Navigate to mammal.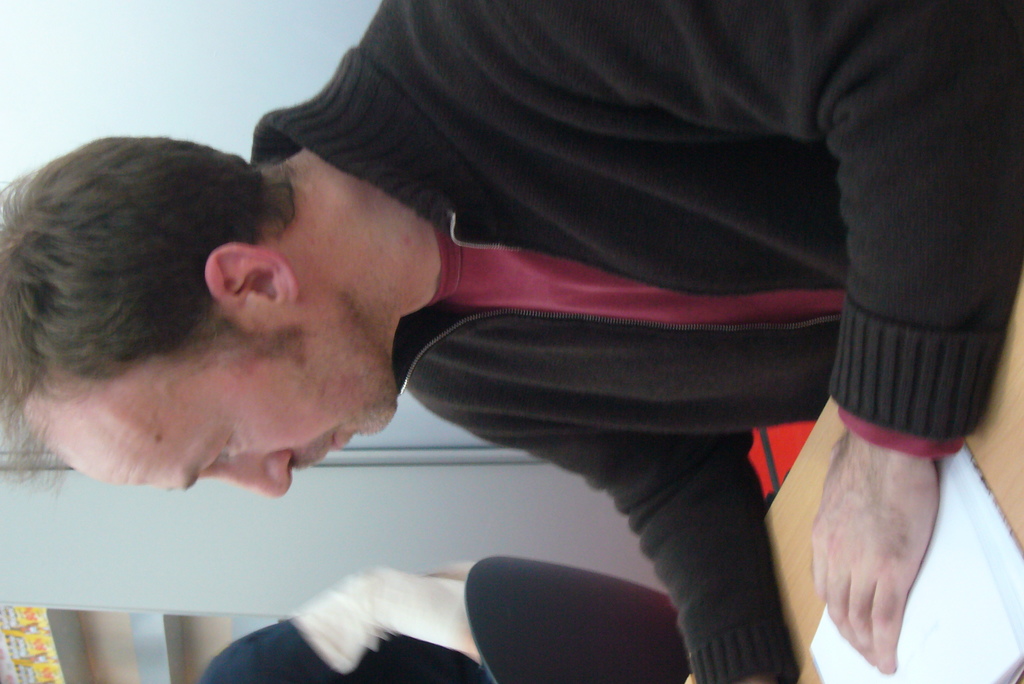
Navigation target: 197 564 696 683.
